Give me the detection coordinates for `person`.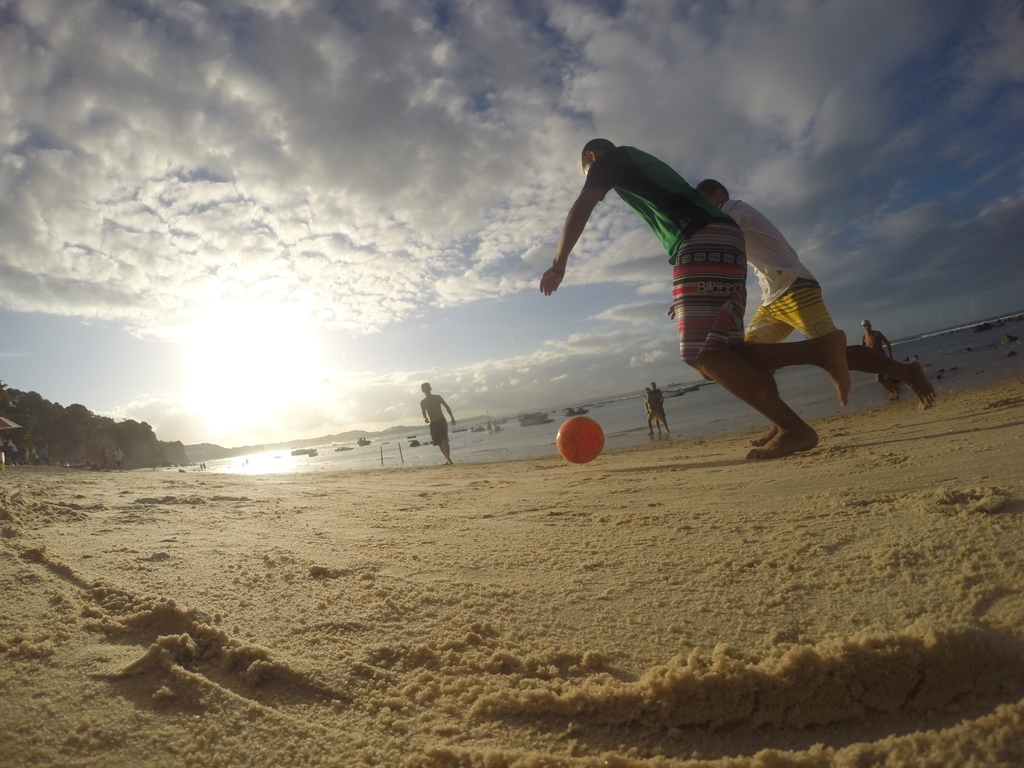
<bbox>646, 384, 675, 437</bbox>.
